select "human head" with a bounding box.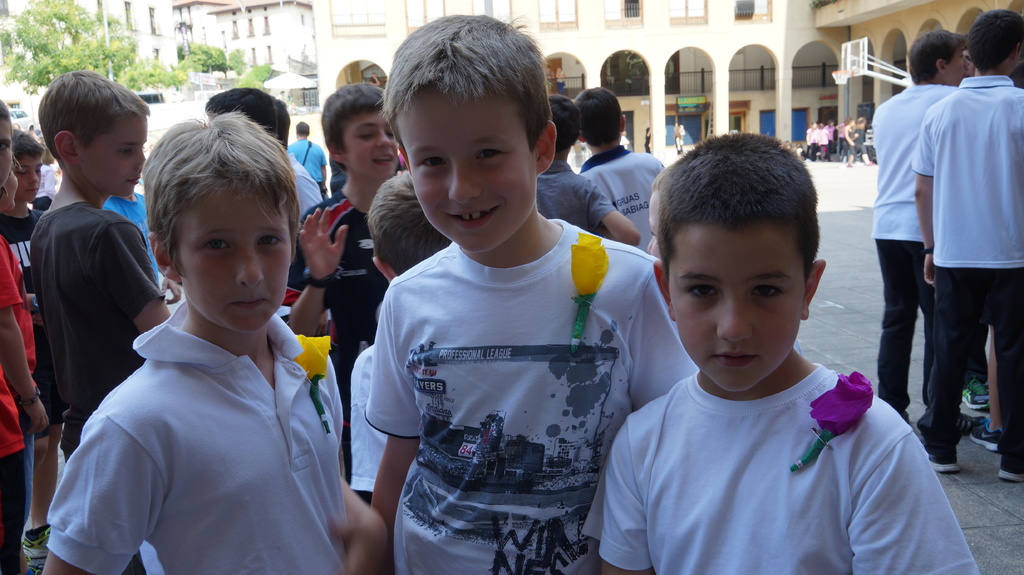
BBox(963, 47, 975, 80).
